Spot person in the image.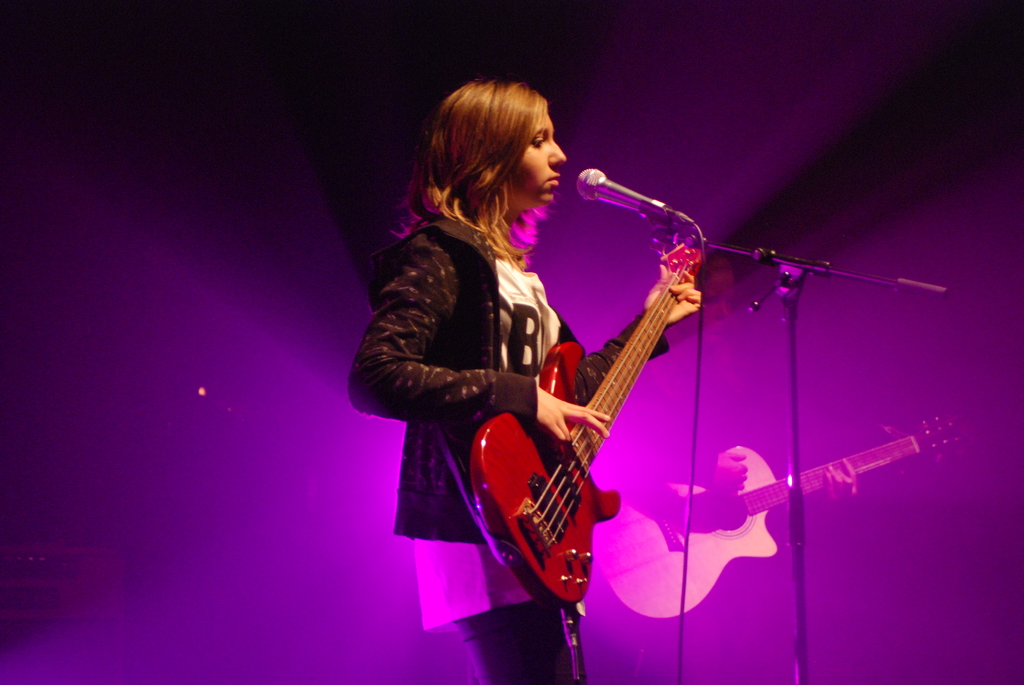
person found at crop(347, 74, 700, 684).
